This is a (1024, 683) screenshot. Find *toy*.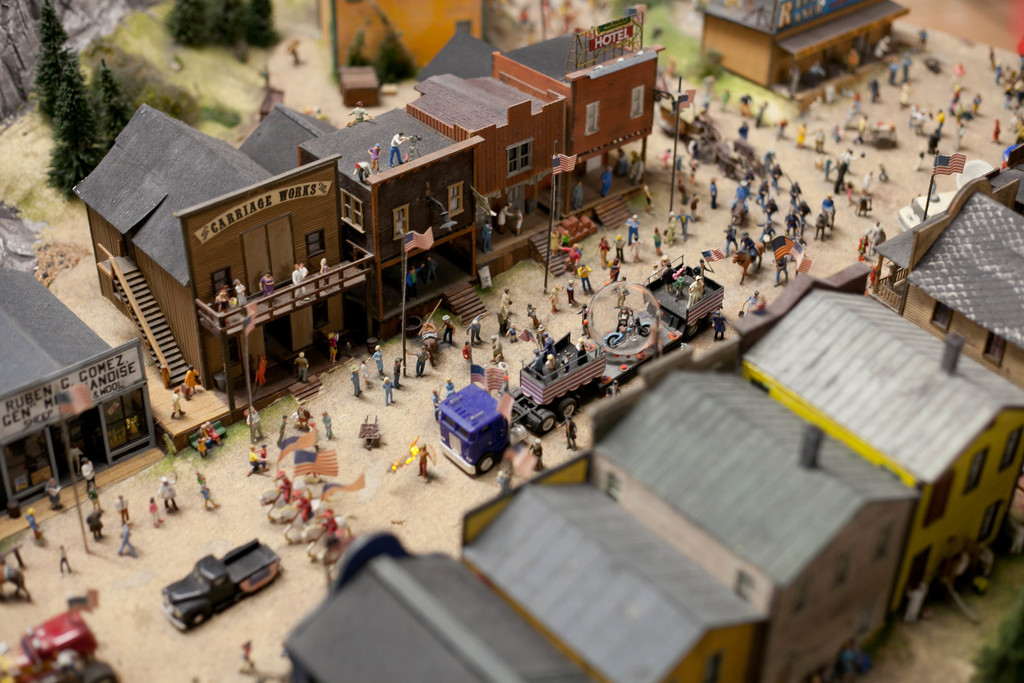
Bounding box: x1=853, y1=188, x2=870, y2=217.
